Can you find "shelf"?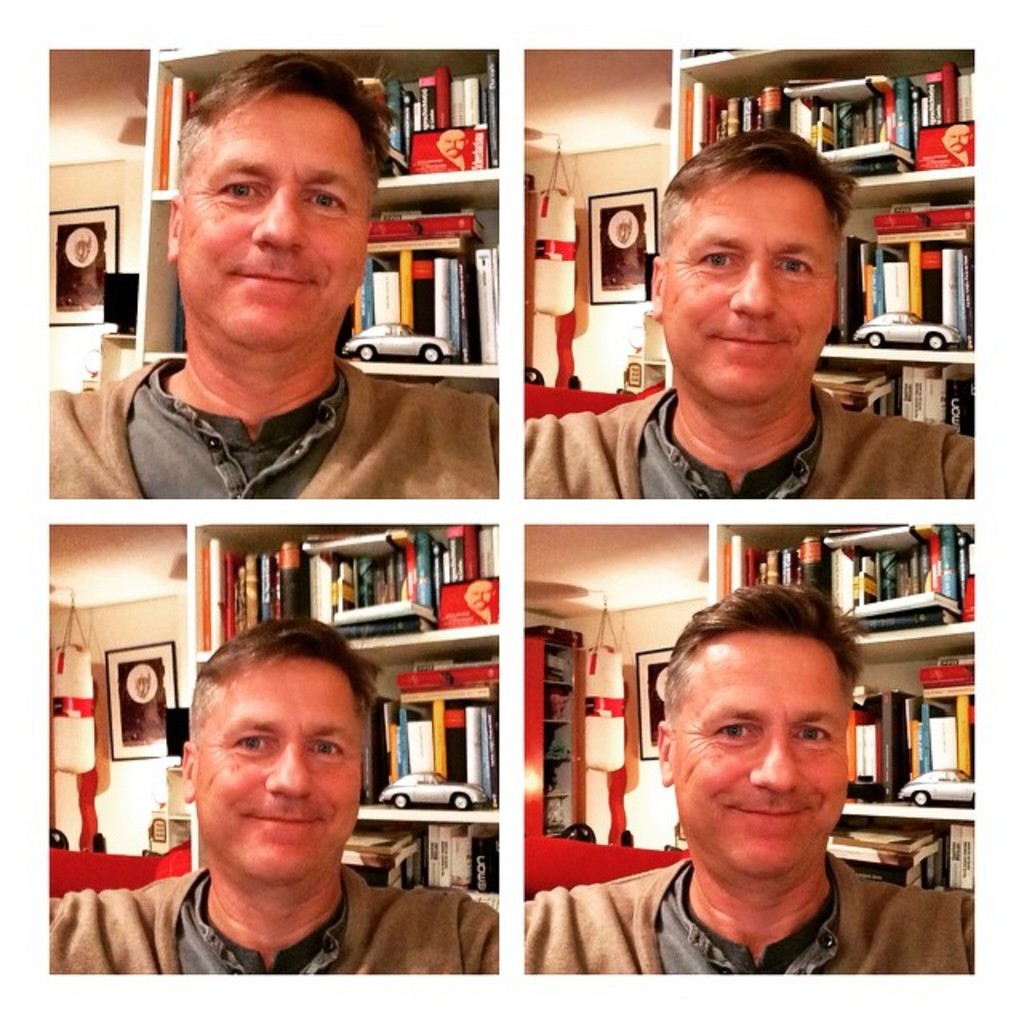
Yes, bounding box: bbox(326, 629, 504, 819).
